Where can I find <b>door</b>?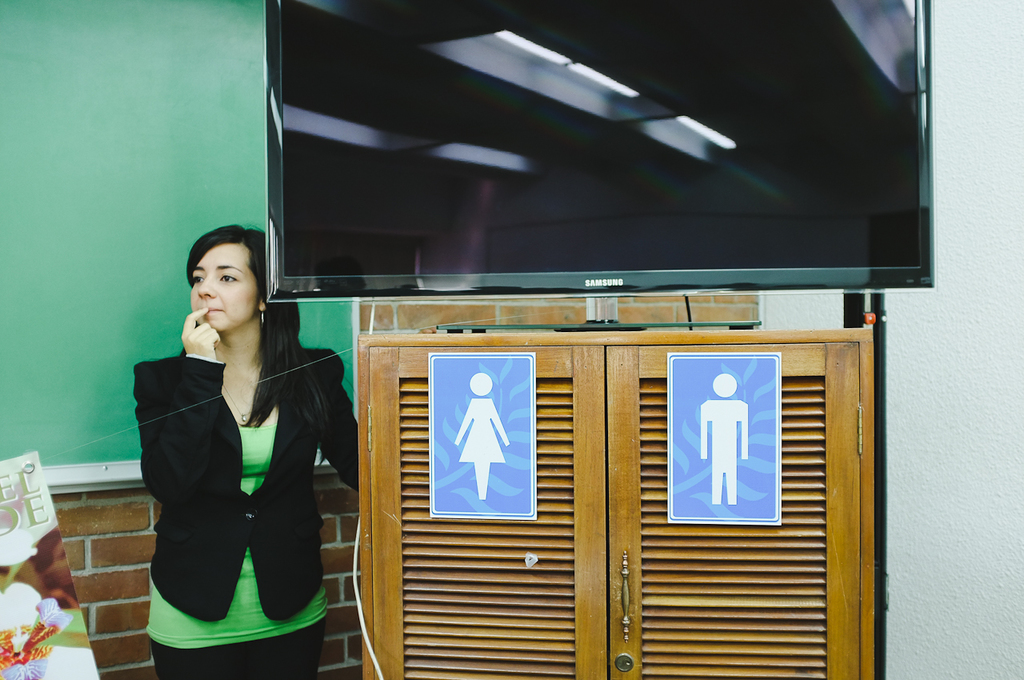
You can find it at region(522, 295, 856, 657).
